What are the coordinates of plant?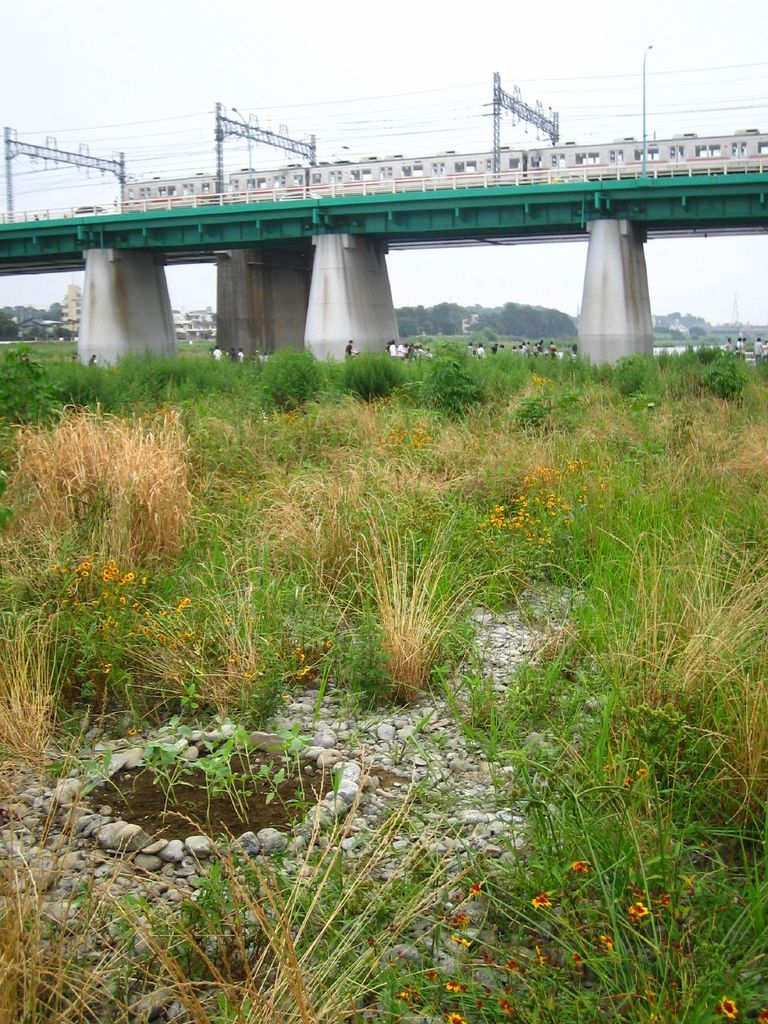
pyautogui.locateOnScreen(318, 518, 561, 709).
